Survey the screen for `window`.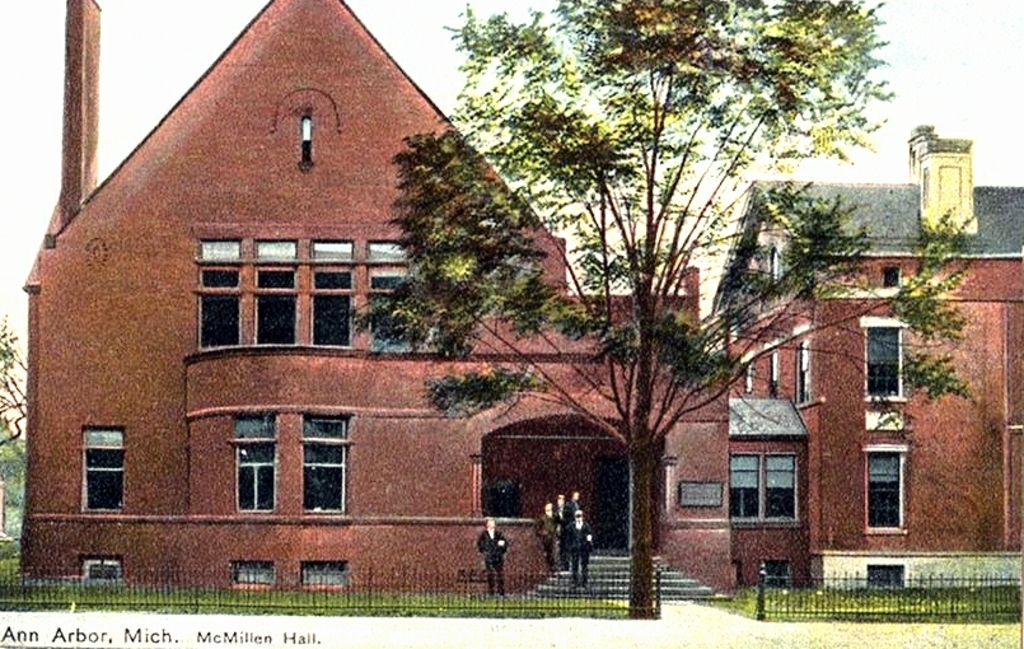
Survey found: (89,426,127,524).
